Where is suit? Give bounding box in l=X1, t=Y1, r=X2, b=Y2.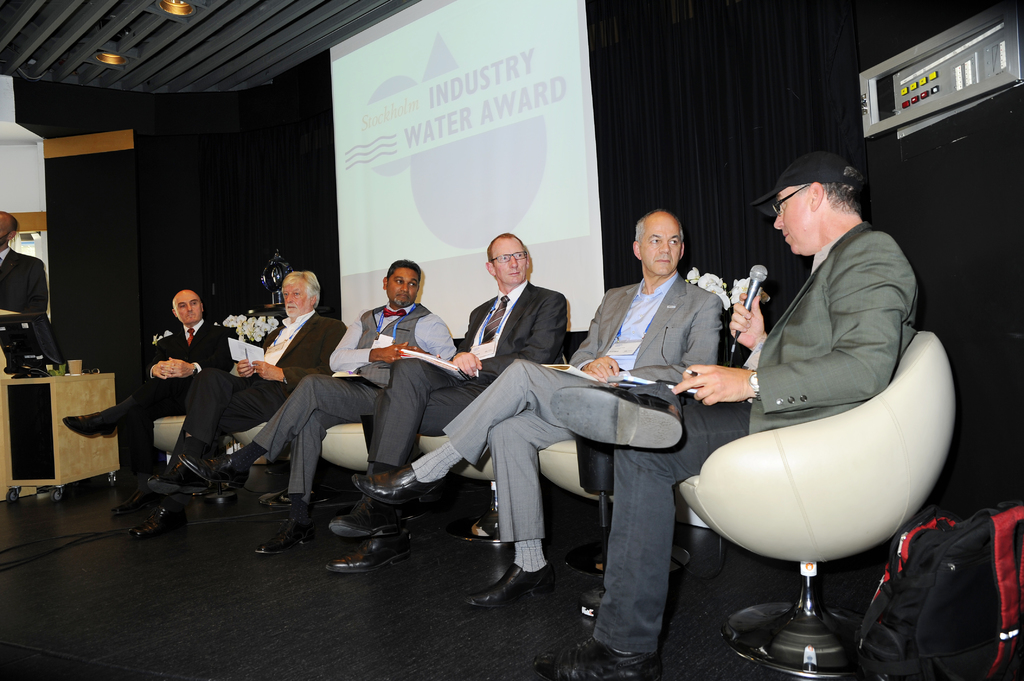
l=0, t=243, r=47, b=328.
